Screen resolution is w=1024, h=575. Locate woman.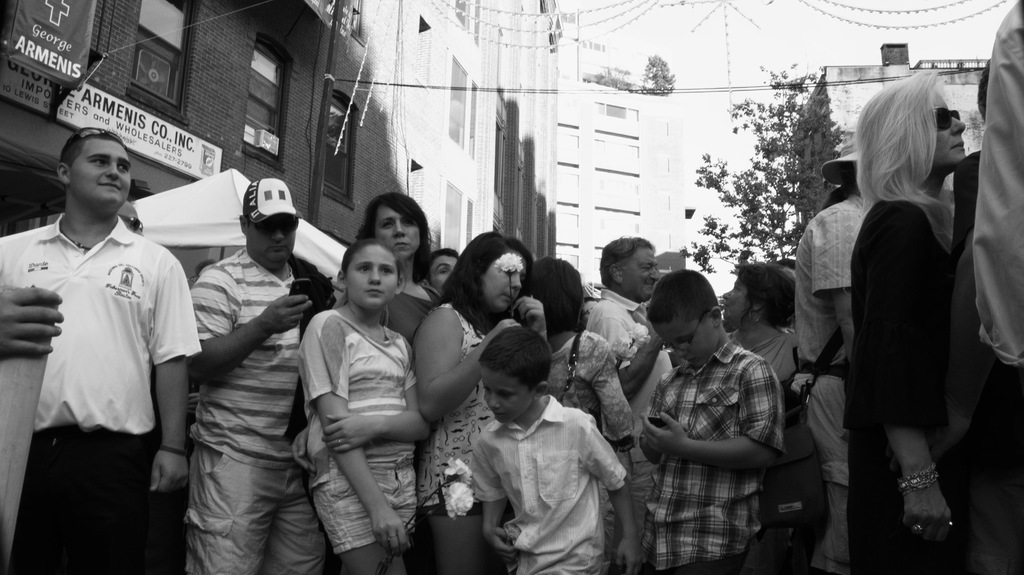
bbox=[845, 66, 968, 574].
